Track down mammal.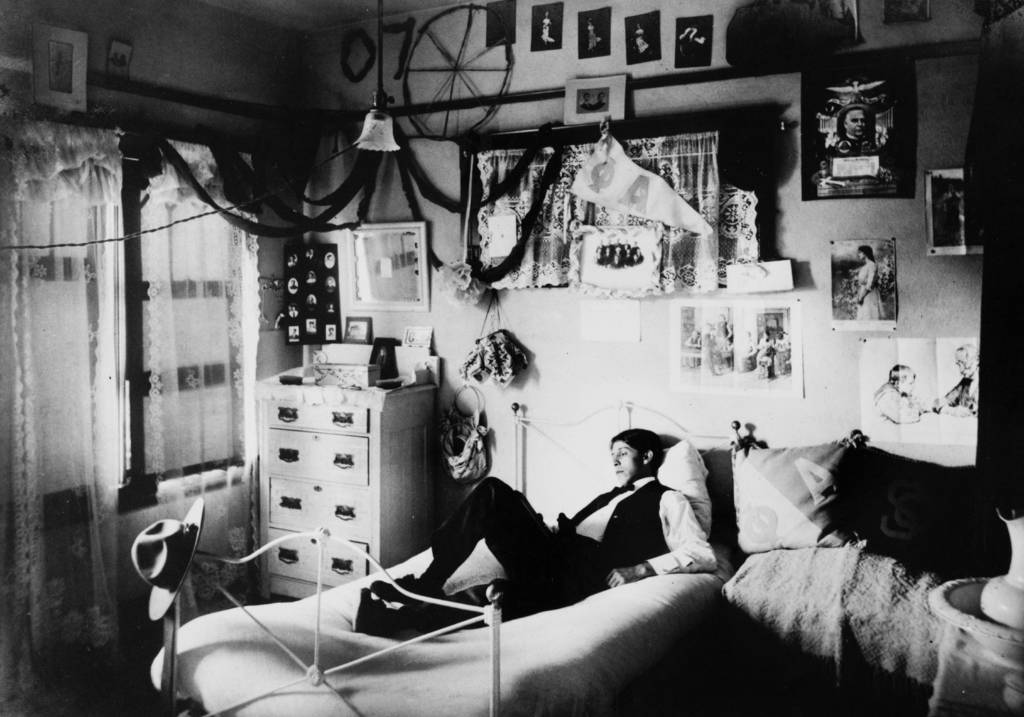
Tracked to (932, 343, 980, 415).
